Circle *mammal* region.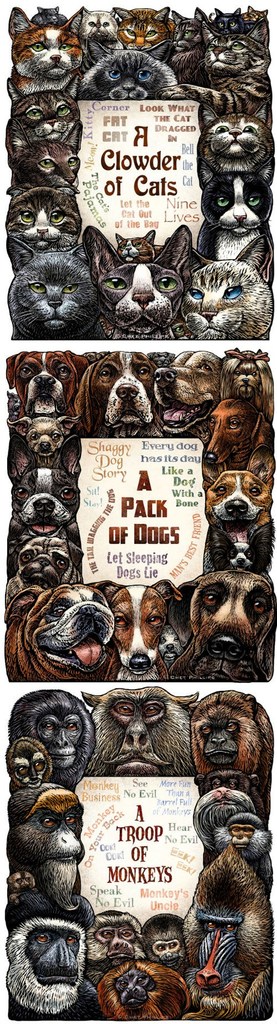
Region: BBox(149, 911, 191, 972).
